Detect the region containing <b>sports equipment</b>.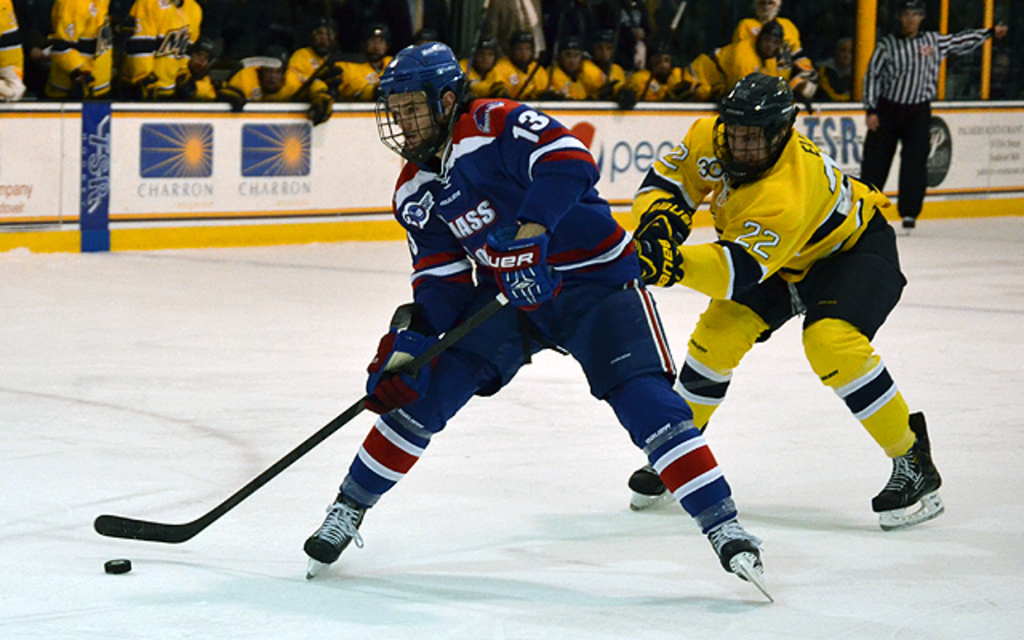
crop(896, 0, 928, 37).
